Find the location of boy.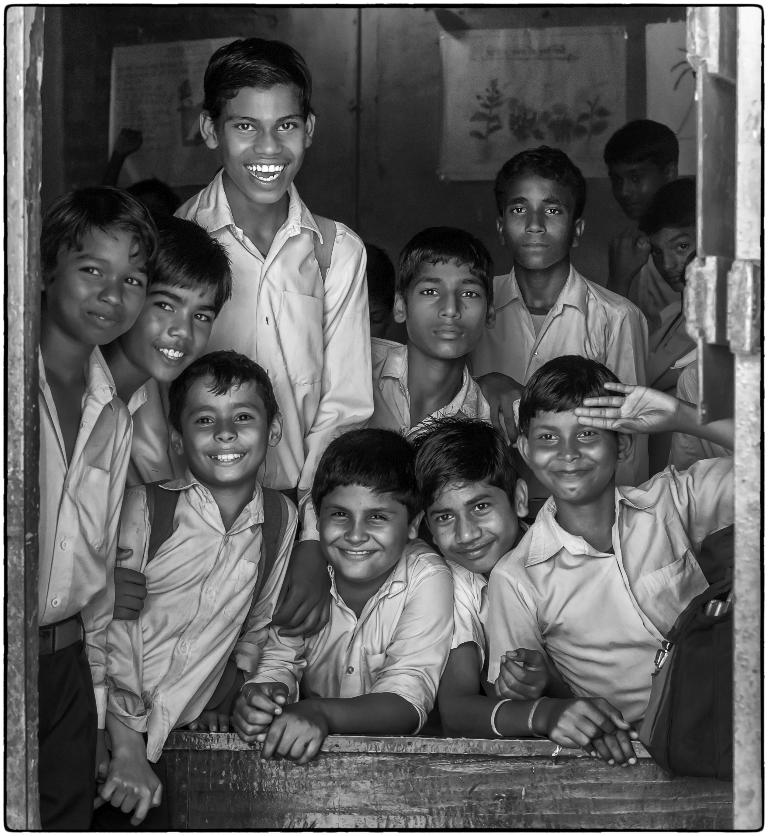
Location: select_region(475, 144, 655, 495).
